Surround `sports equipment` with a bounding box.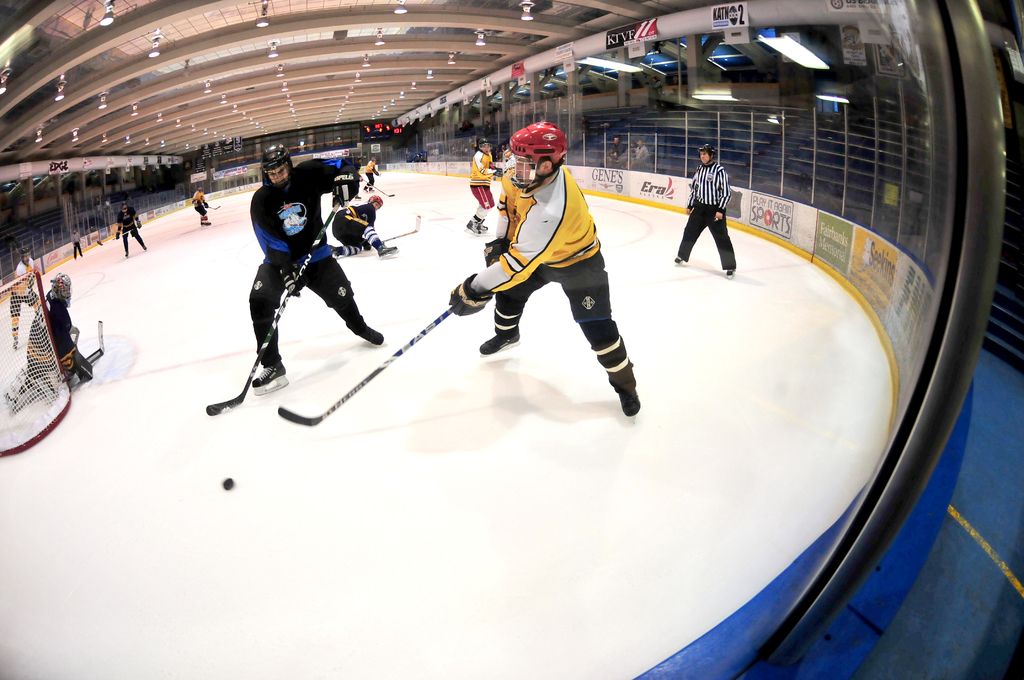
<box>331,166,360,206</box>.
